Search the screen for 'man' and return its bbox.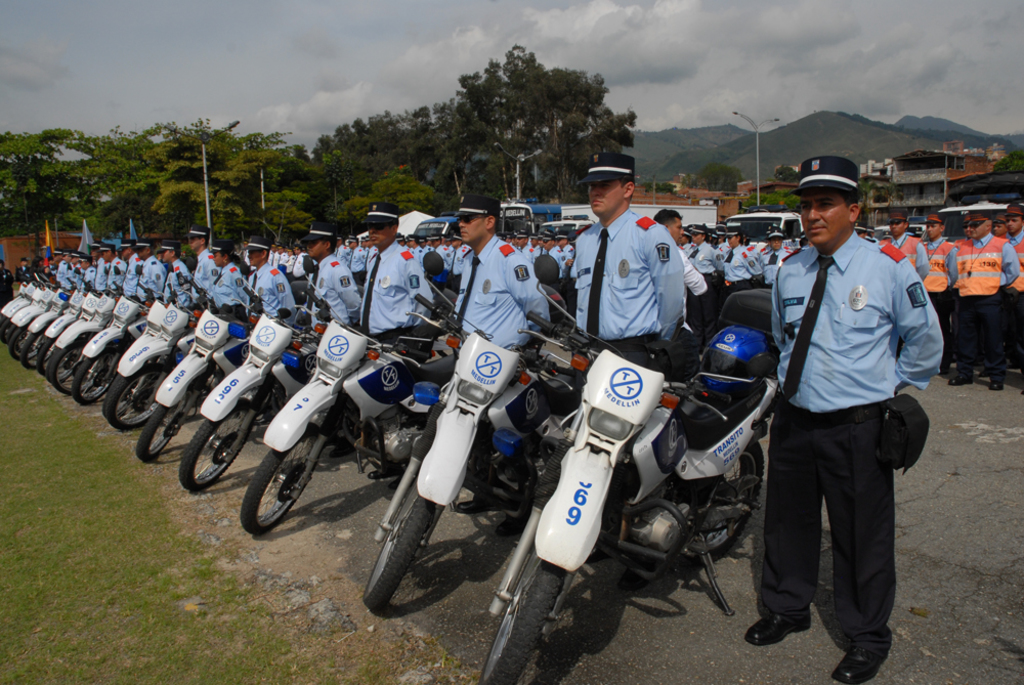
Found: x1=94 y1=242 x2=130 y2=295.
